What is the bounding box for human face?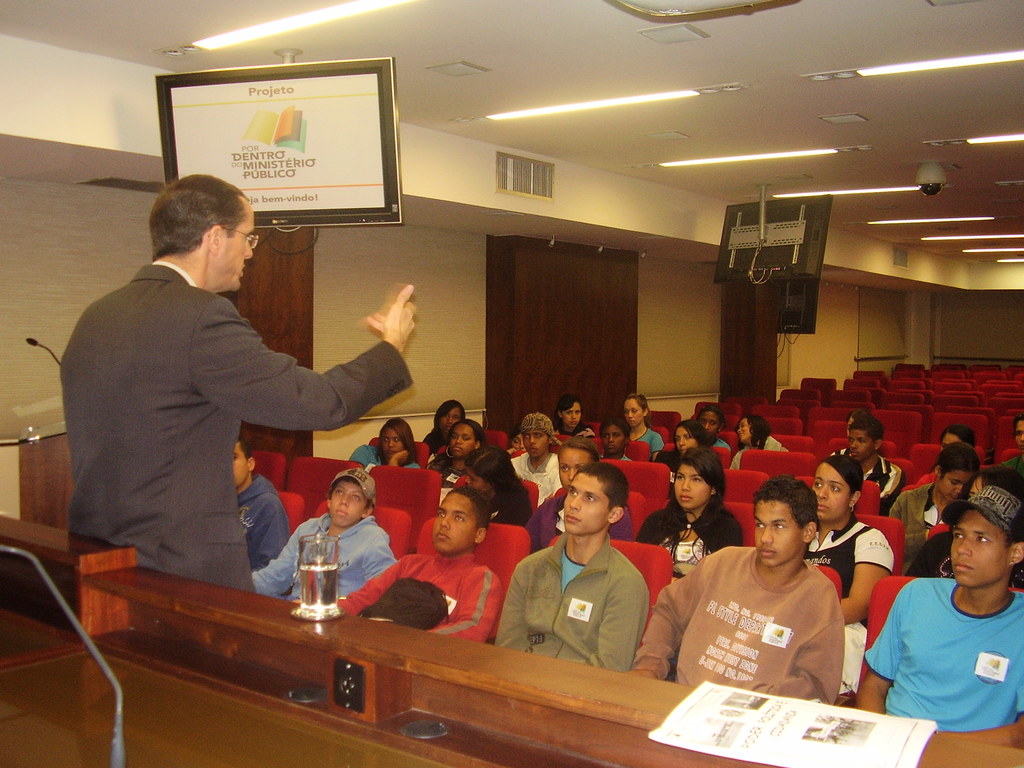
673/464/709/509.
